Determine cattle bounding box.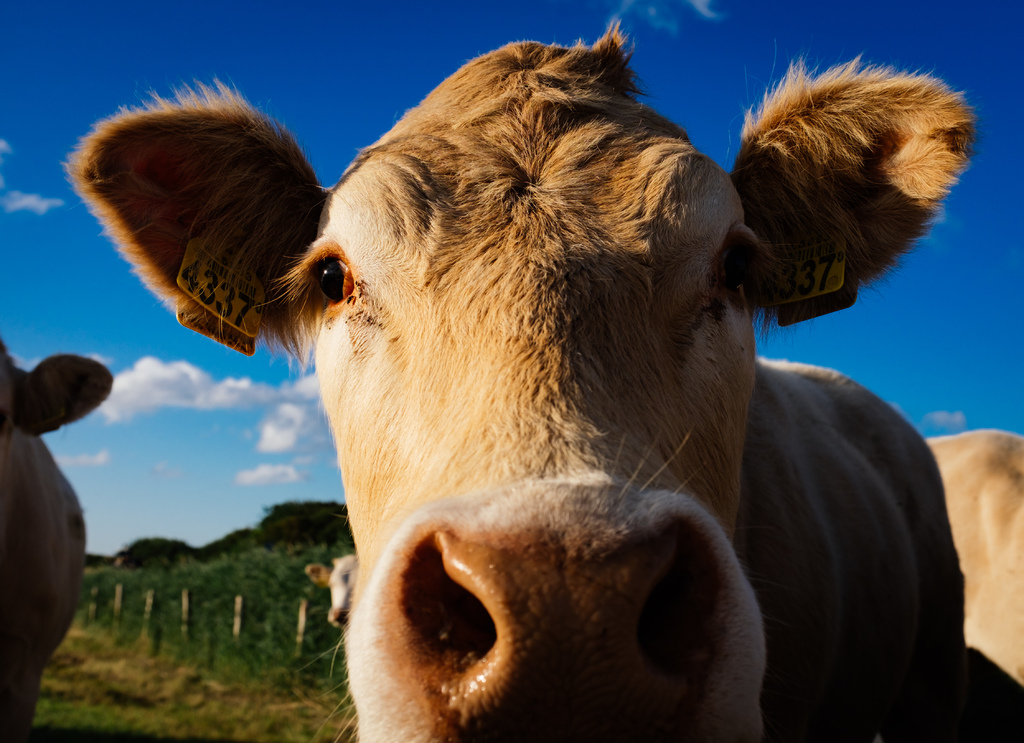
Determined: BBox(308, 555, 353, 631).
